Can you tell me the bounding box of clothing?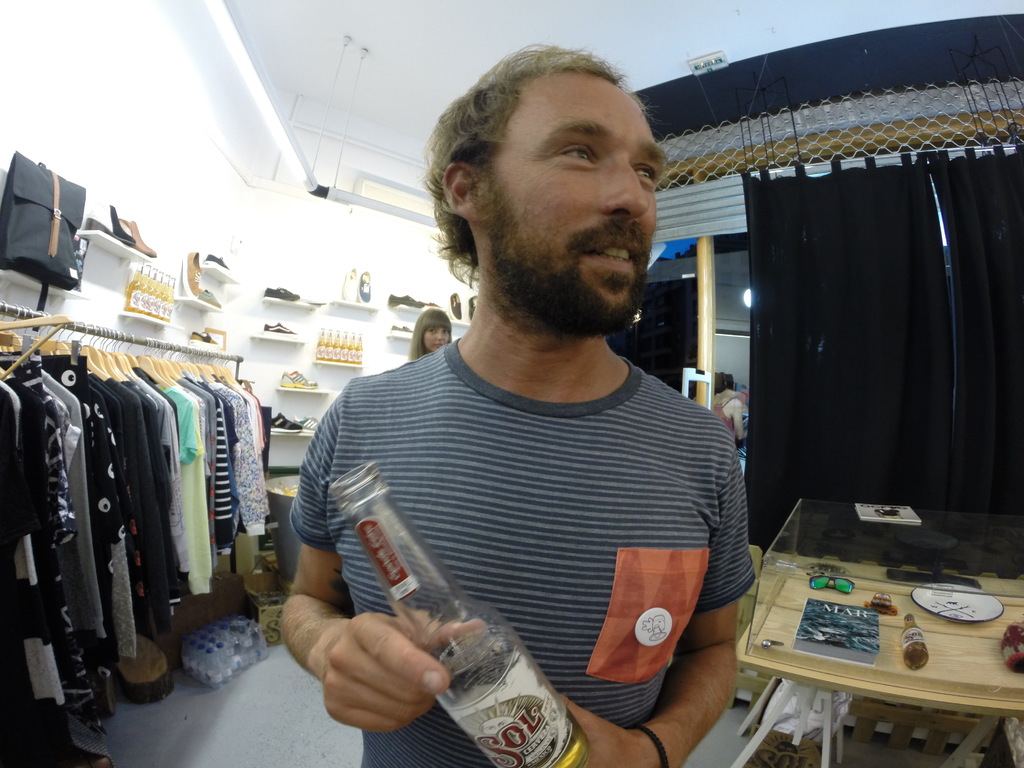
Rect(279, 284, 768, 739).
